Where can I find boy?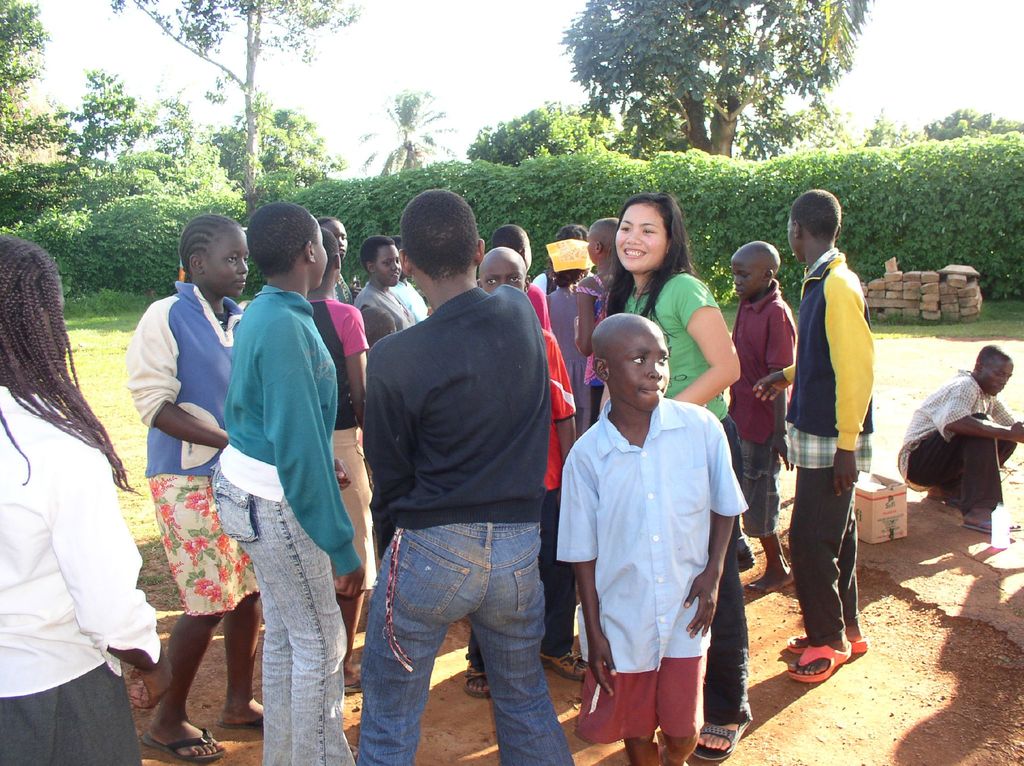
You can find it at BBox(788, 188, 877, 683).
